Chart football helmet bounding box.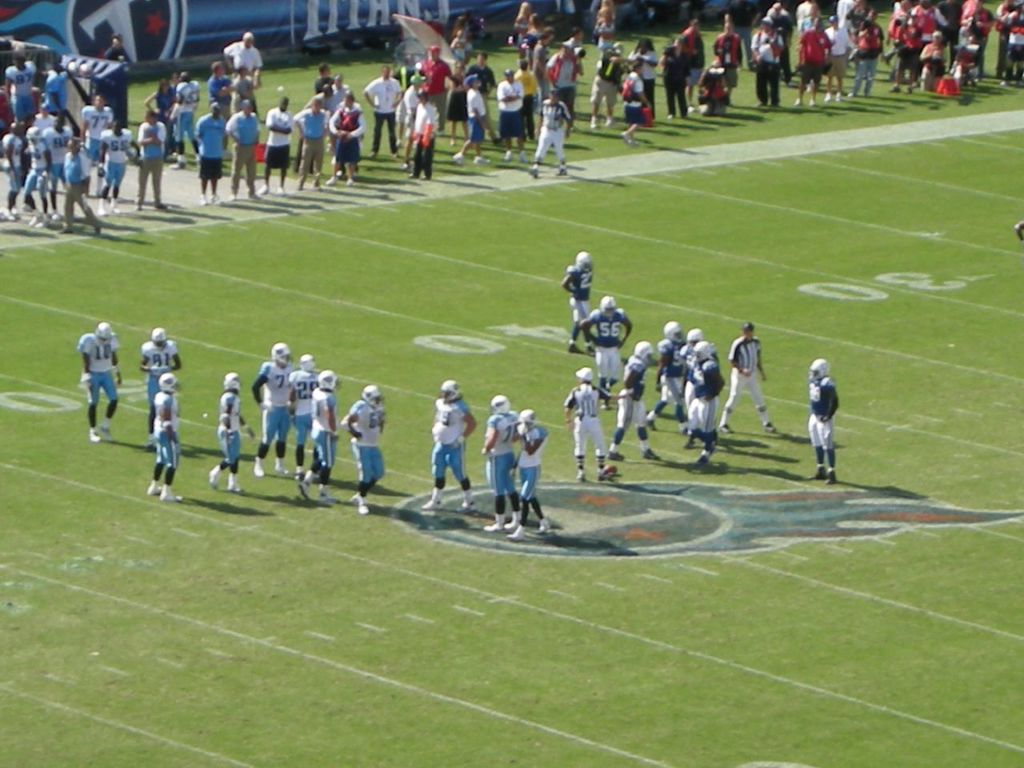
Charted: bbox=(665, 319, 677, 345).
